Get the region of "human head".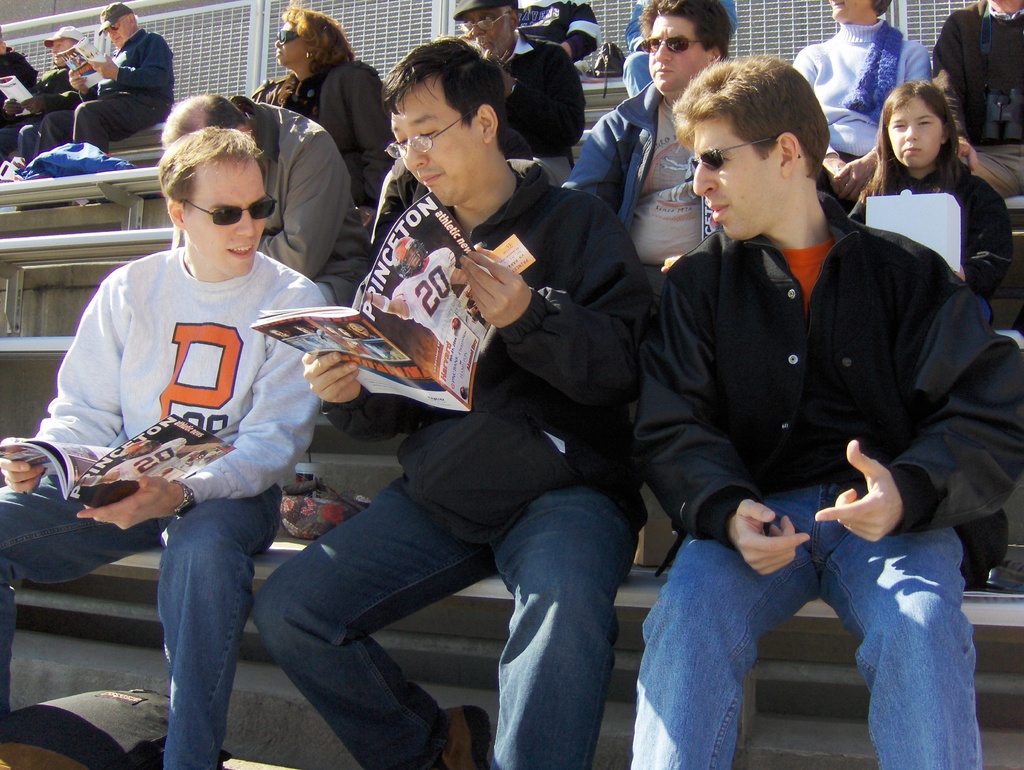
<region>160, 92, 258, 142</region>.
